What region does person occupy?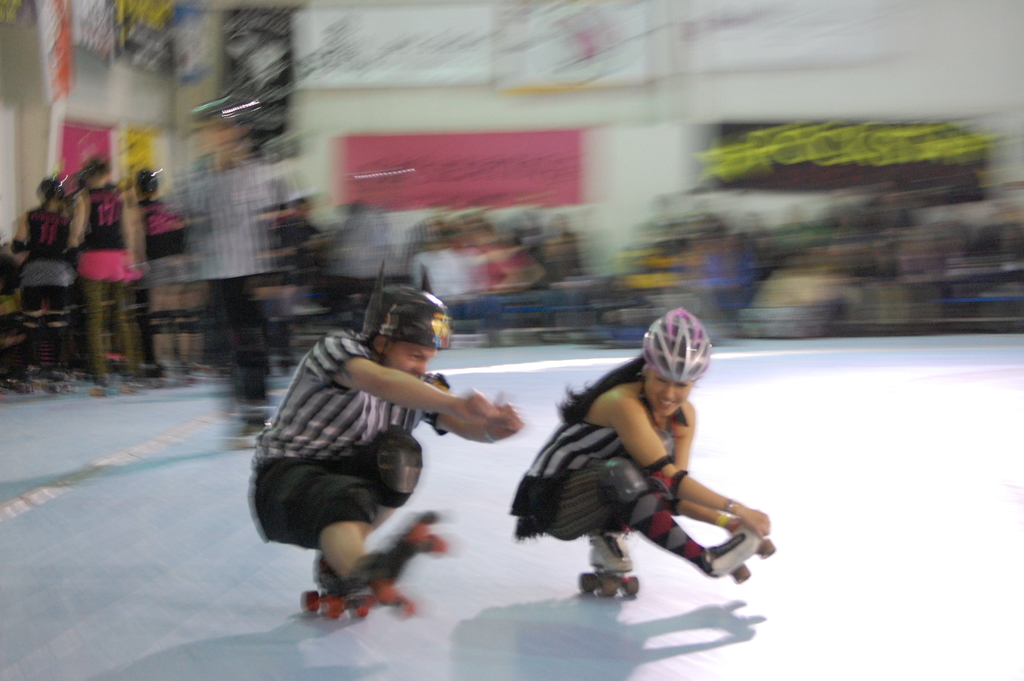
pyautogui.locateOnScreen(508, 310, 772, 584).
